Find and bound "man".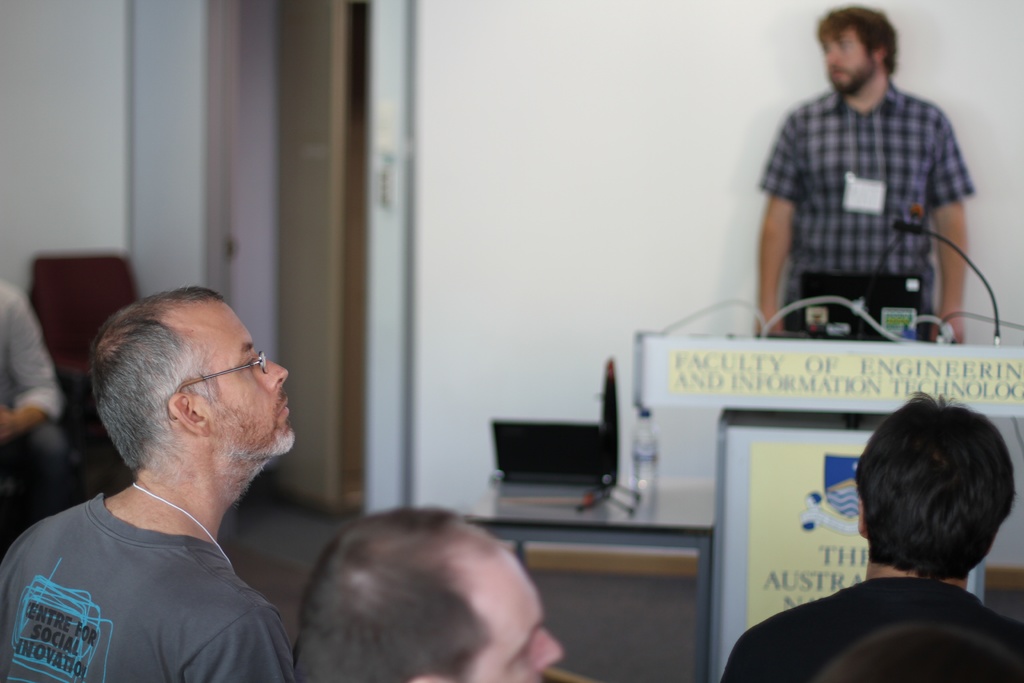
Bound: select_region(299, 505, 561, 682).
